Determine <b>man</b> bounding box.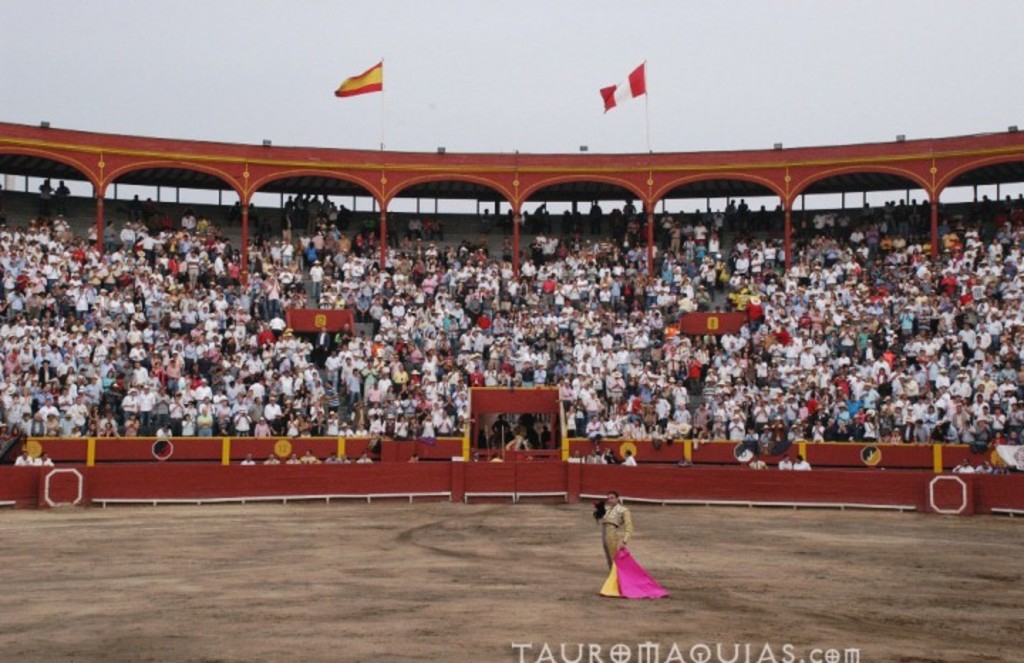
Determined: BBox(593, 487, 633, 568).
